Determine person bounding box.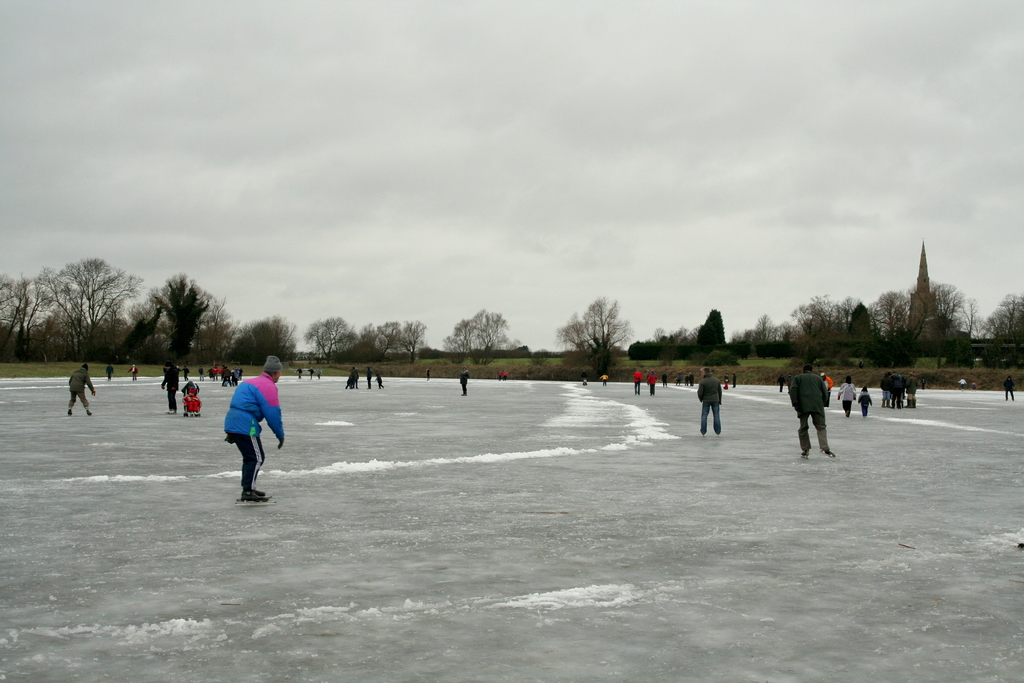
Determined: 300, 370, 301, 375.
